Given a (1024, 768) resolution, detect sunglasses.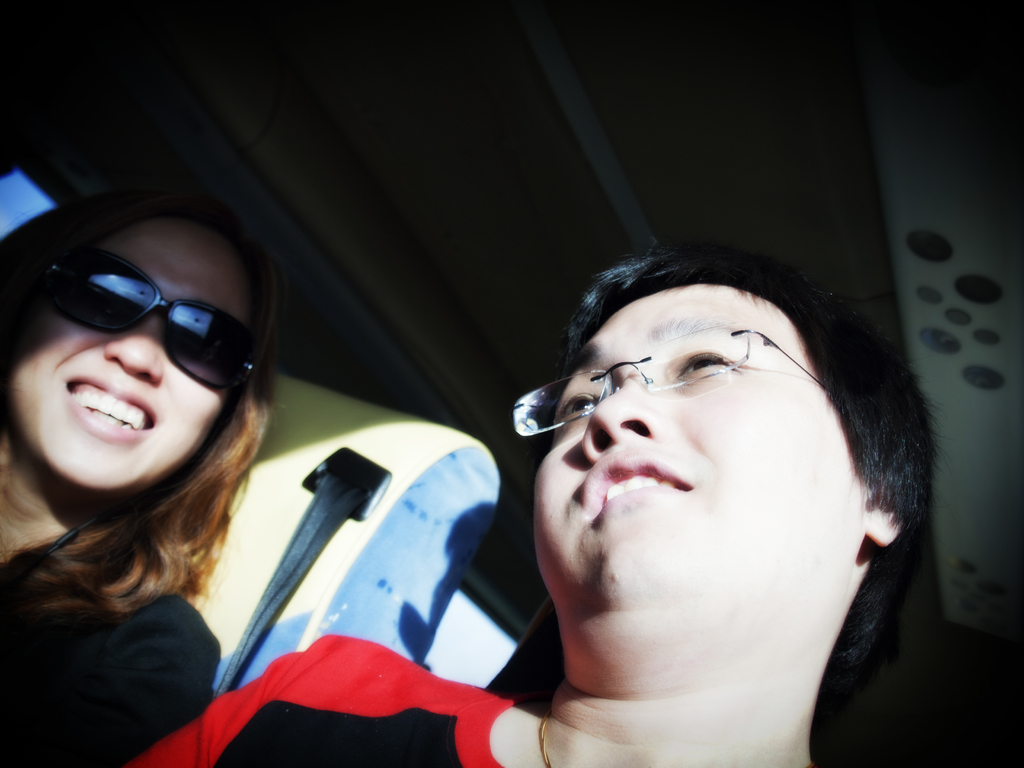
(x1=35, y1=243, x2=253, y2=392).
